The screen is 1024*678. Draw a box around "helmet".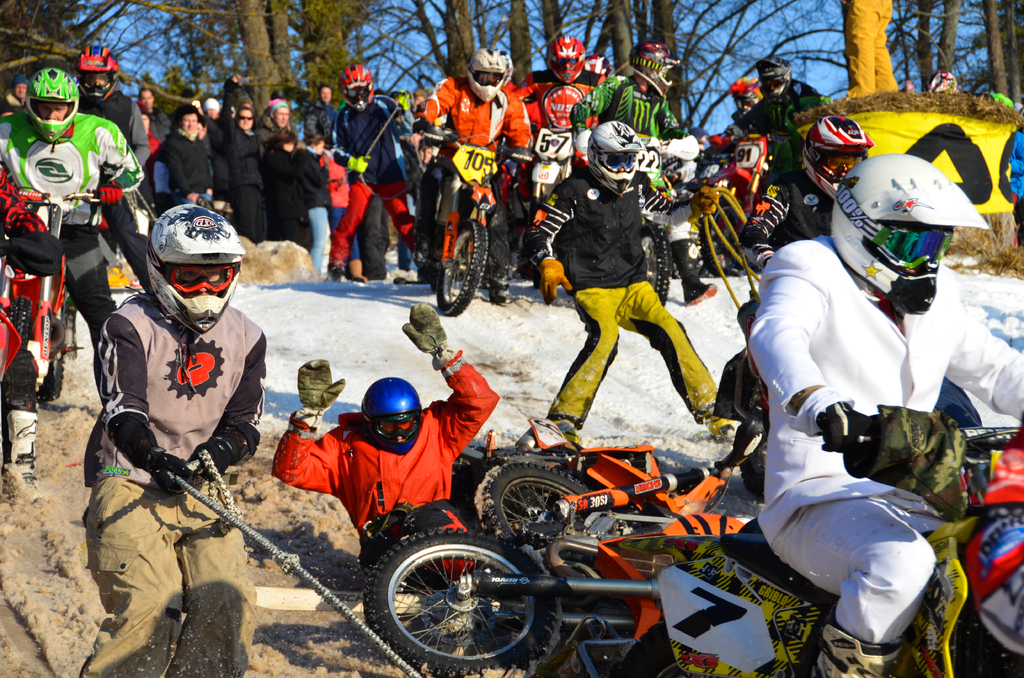
rect(841, 149, 959, 300).
